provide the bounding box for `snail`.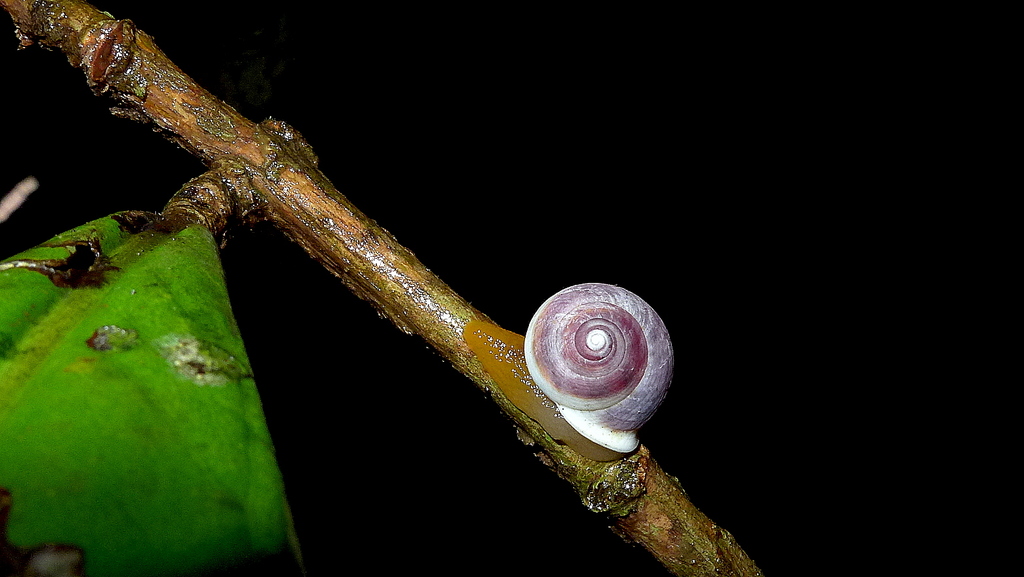
{"left": 516, "top": 278, "right": 683, "bottom": 450}.
